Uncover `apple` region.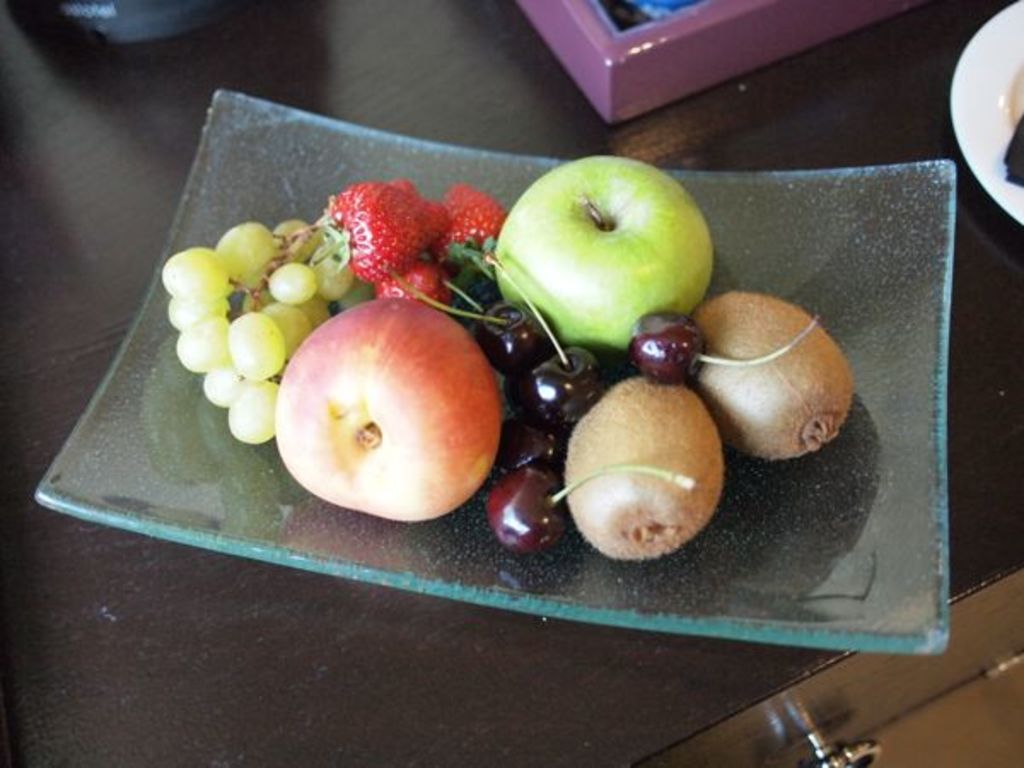
Uncovered: l=270, t=294, r=505, b=521.
